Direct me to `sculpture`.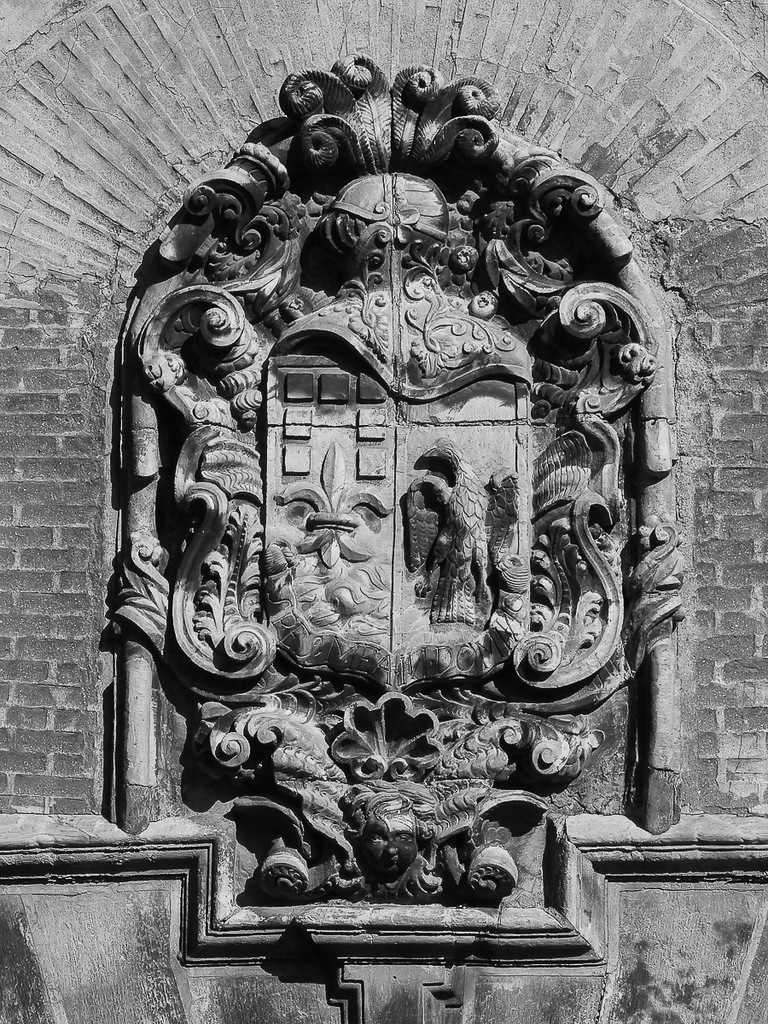
Direction: {"left": 77, "top": 57, "right": 666, "bottom": 973}.
